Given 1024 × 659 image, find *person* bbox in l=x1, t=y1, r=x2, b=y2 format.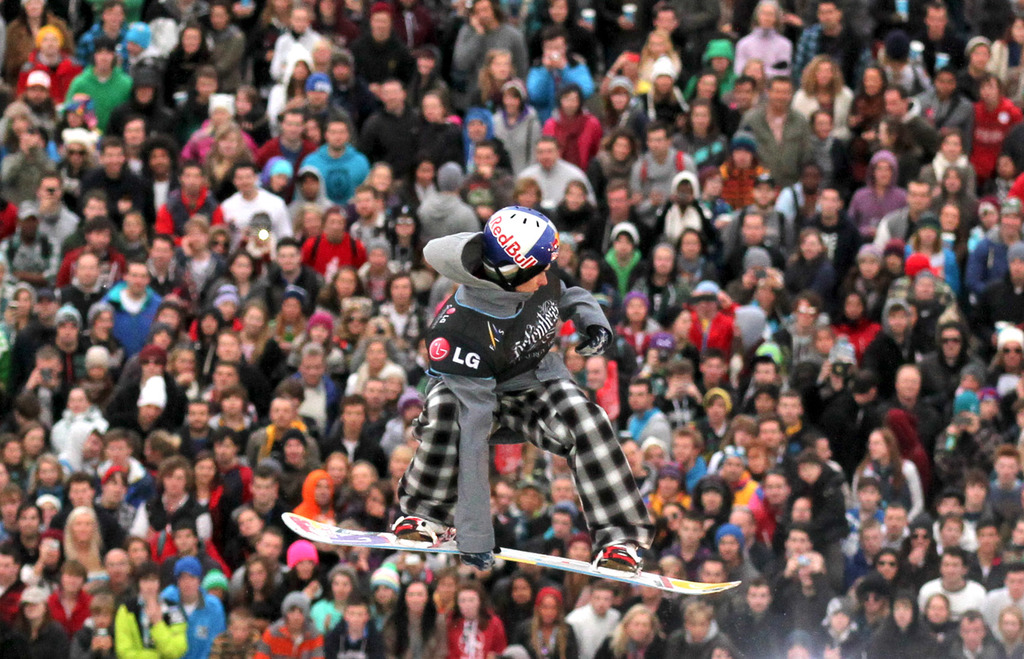
l=710, t=525, r=754, b=583.
